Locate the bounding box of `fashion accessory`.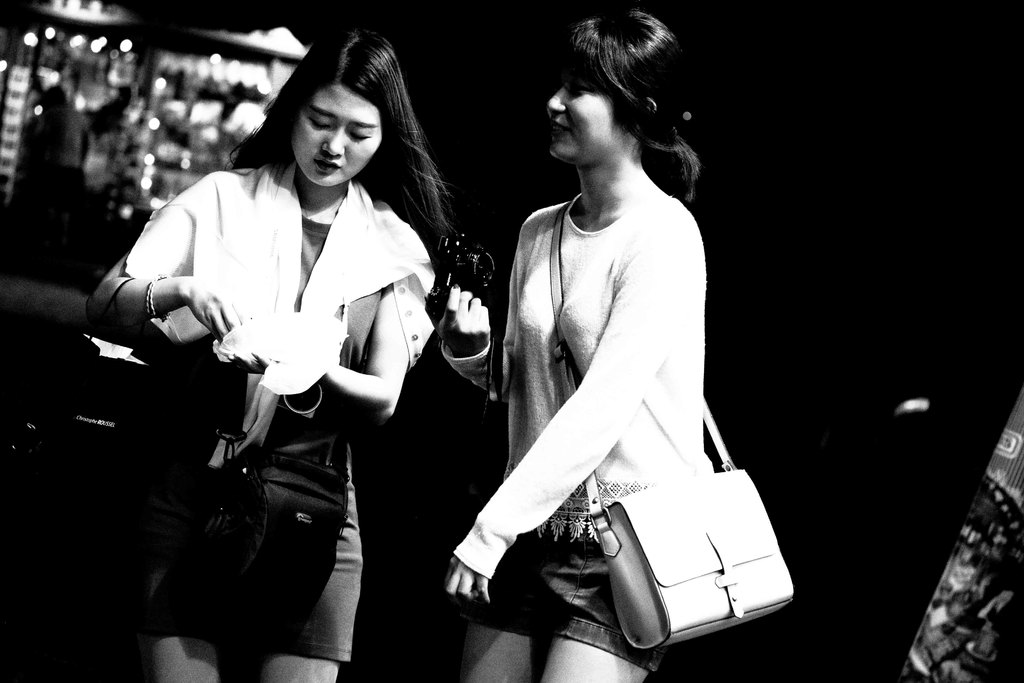
Bounding box: (548, 195, 798, 650).
